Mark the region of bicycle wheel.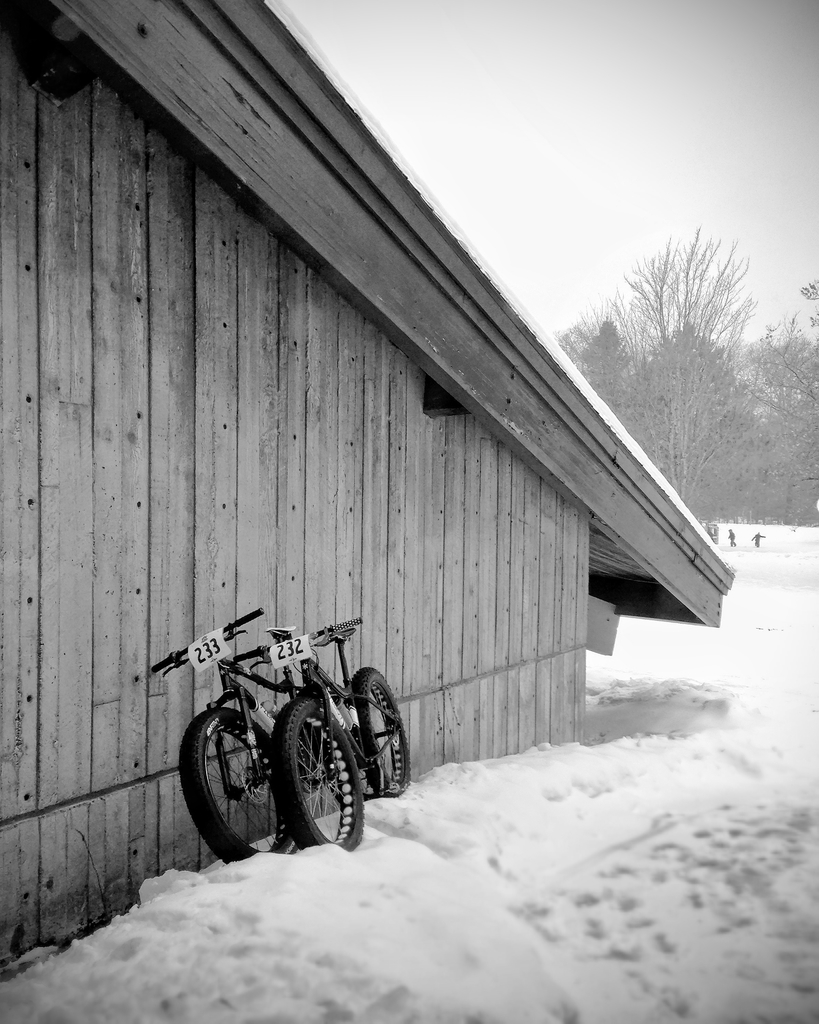
Region: (left=264, top=694, right=359, bottom=848).
